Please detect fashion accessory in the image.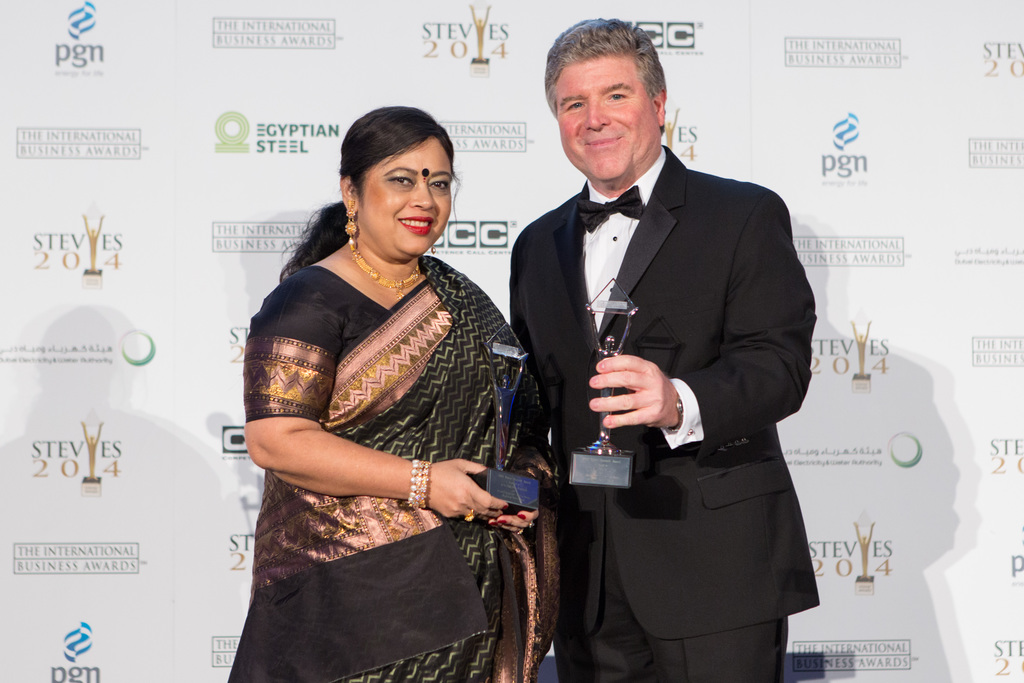
box(462, 509, 476, 525).
